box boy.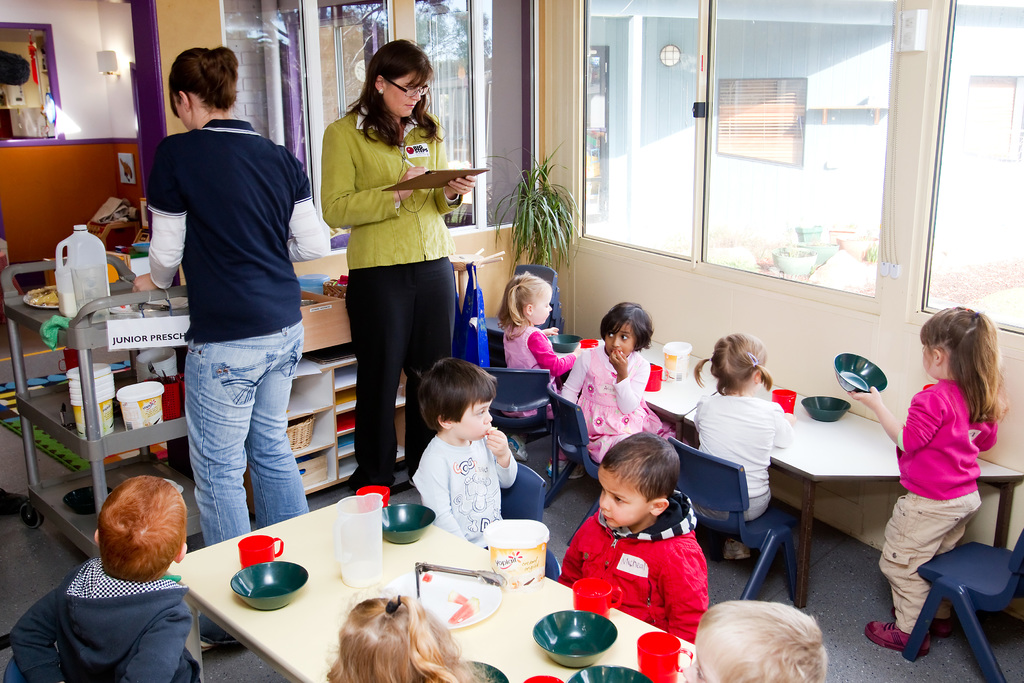
bbox=[8, 475, 193, 682].
